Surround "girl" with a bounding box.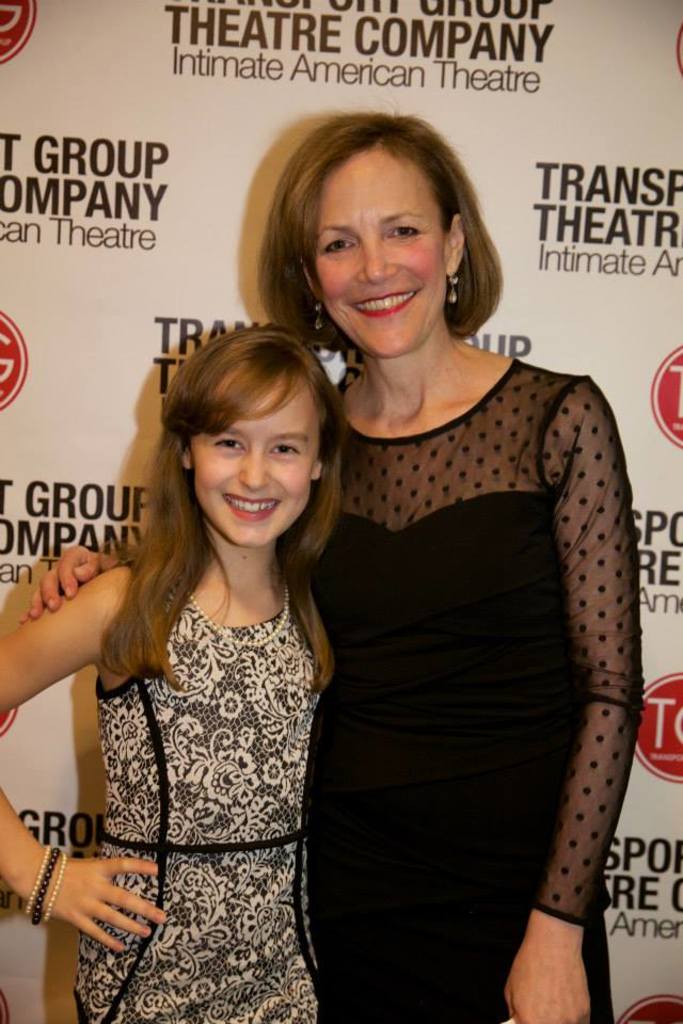
x1=0, y1=325, x2=317, y2=1023.
